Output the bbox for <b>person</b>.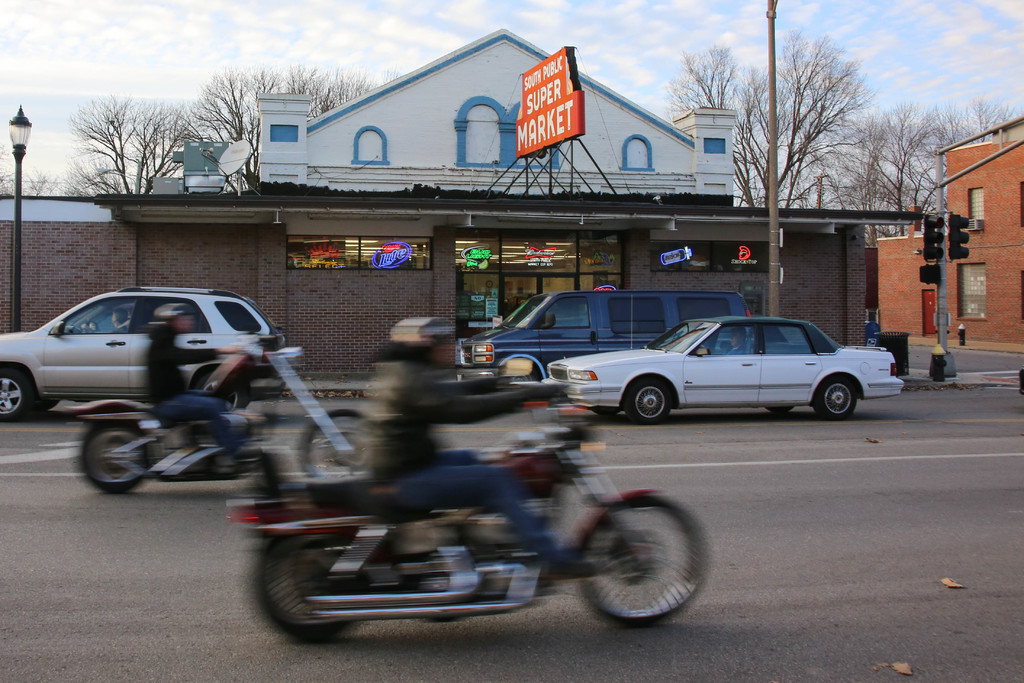
{"left": 338, "top": 313, "right": 607, "bottom": 586}.
